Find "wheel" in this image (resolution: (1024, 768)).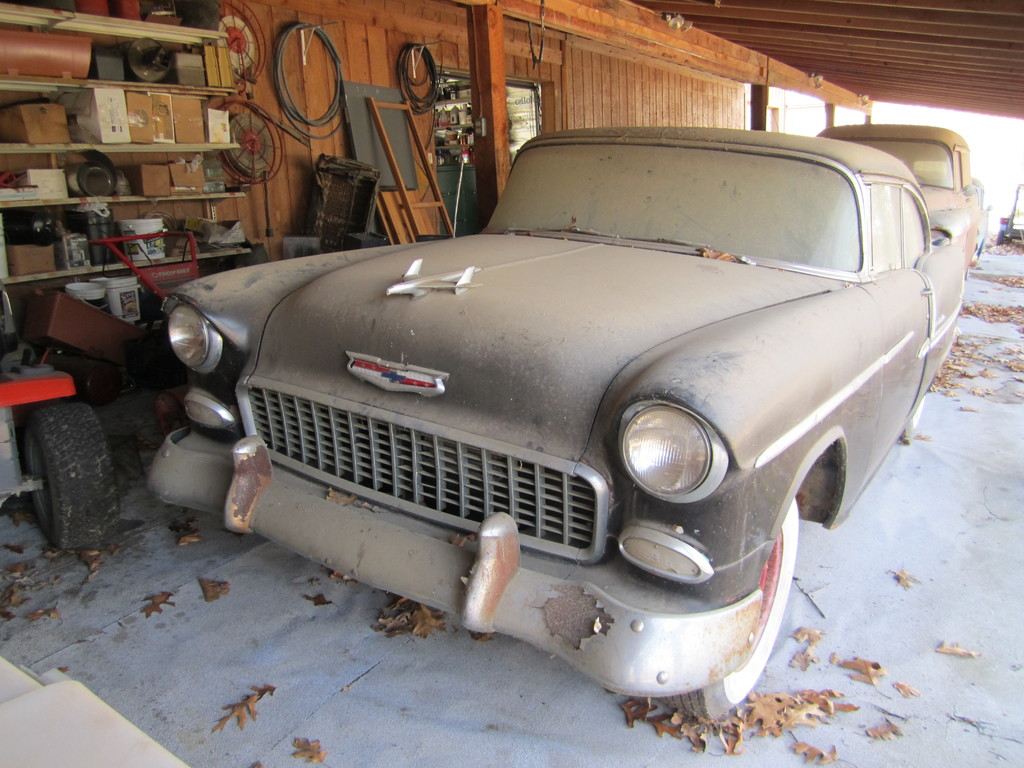
x1=900 y1=392 x2=932 y2=437.
